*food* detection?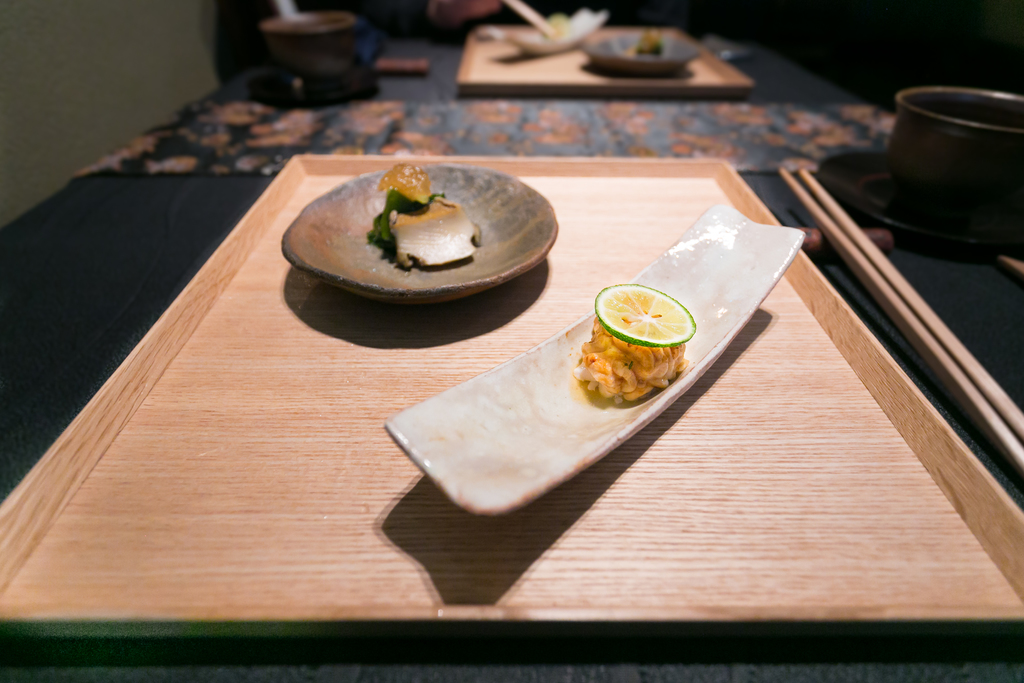
box=[597, 276, 708, 393]
